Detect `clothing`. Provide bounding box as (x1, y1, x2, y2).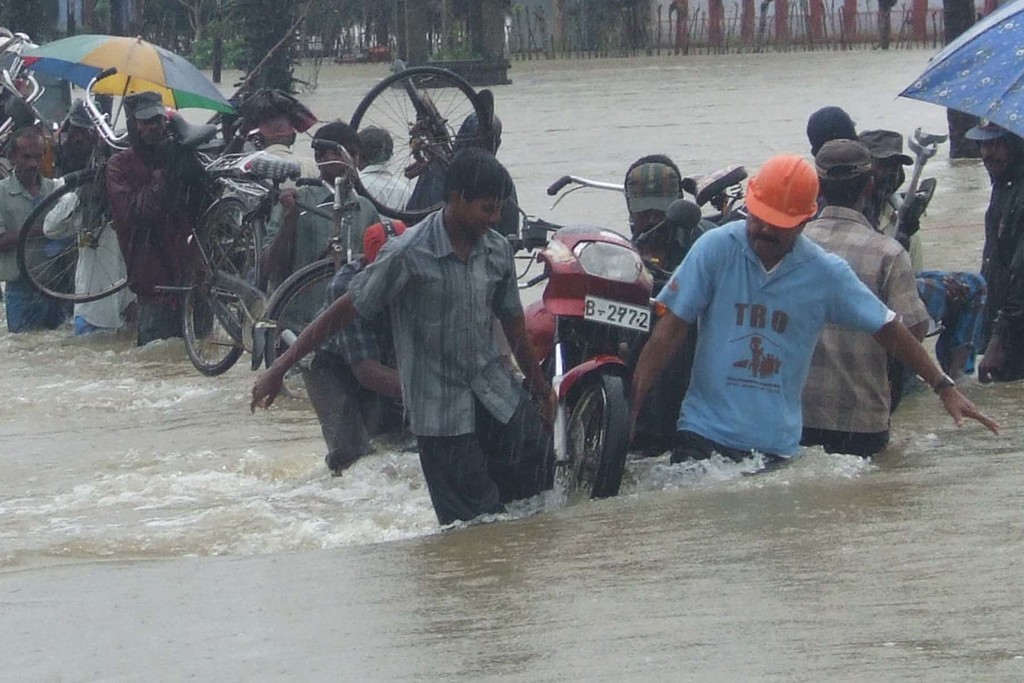
(616, 219, 721, 465).
